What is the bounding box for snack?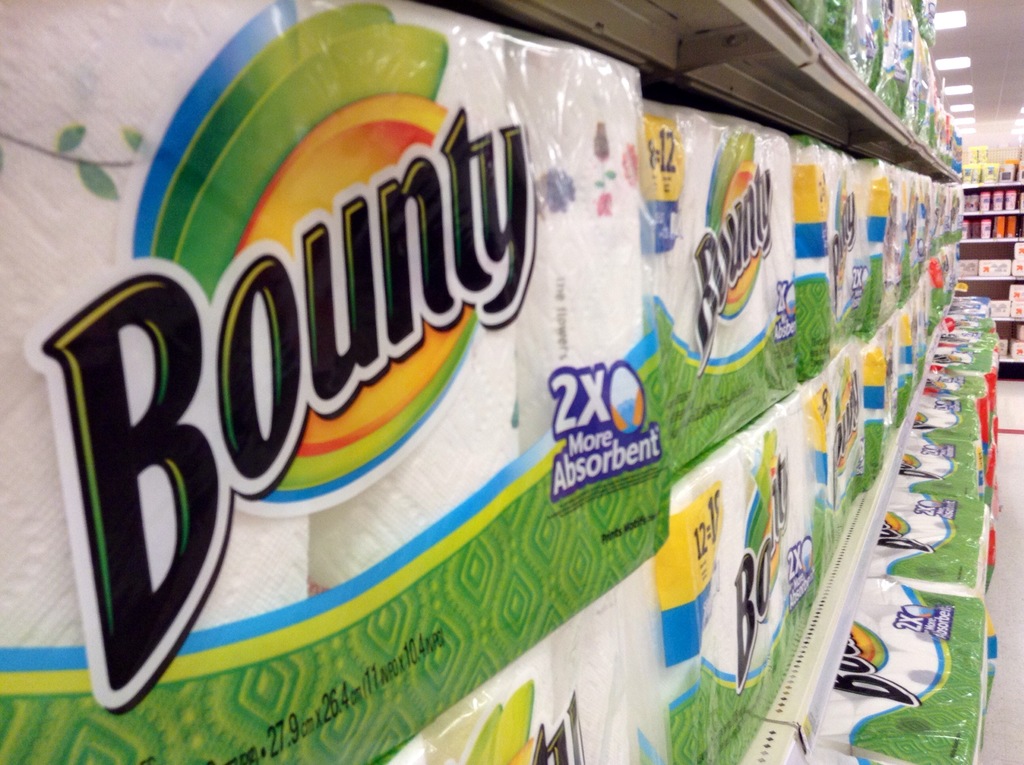
box=[5, 0, 1014, 763].
